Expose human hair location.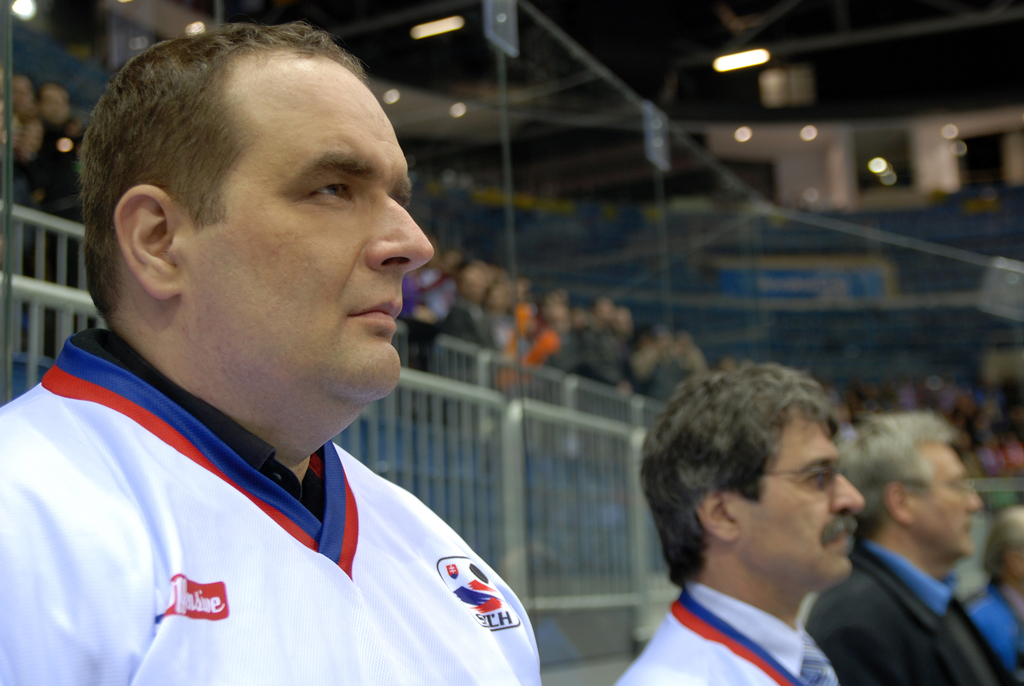
Exposed at select_region(641, 363, 844, 589).
